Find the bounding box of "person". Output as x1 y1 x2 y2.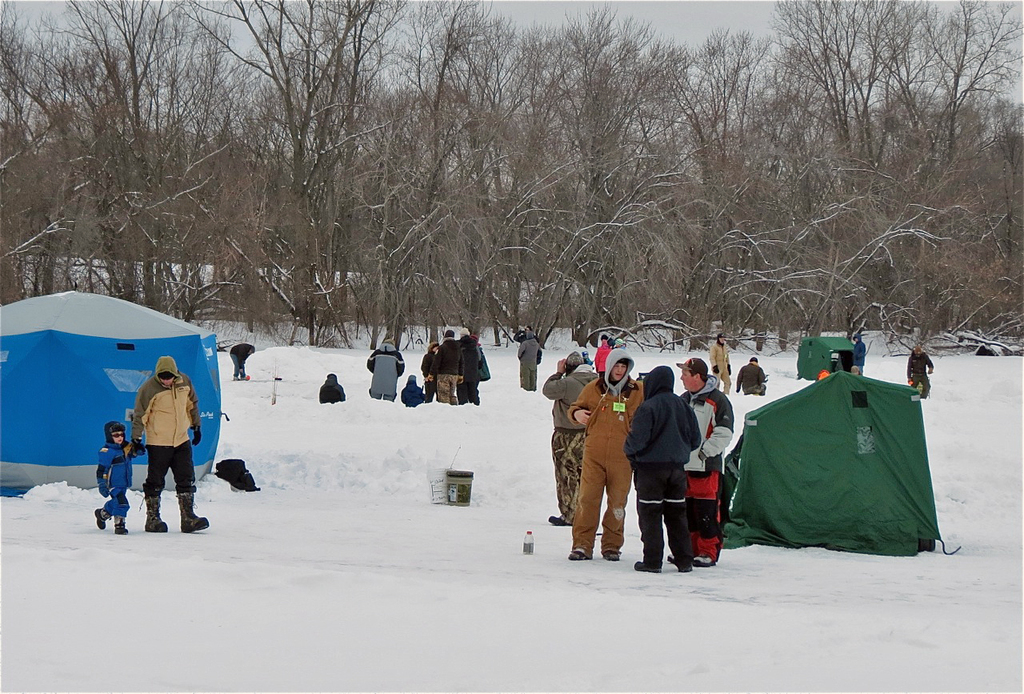
621 363 700 575.
